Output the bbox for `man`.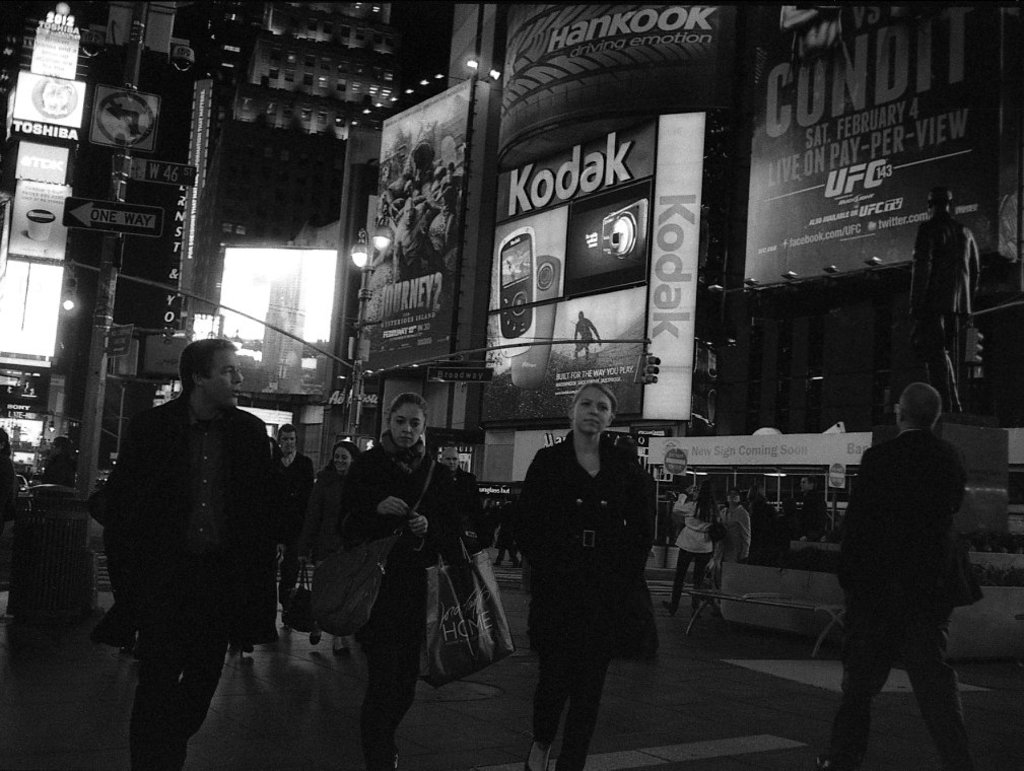
797, 479, 826, 541.
